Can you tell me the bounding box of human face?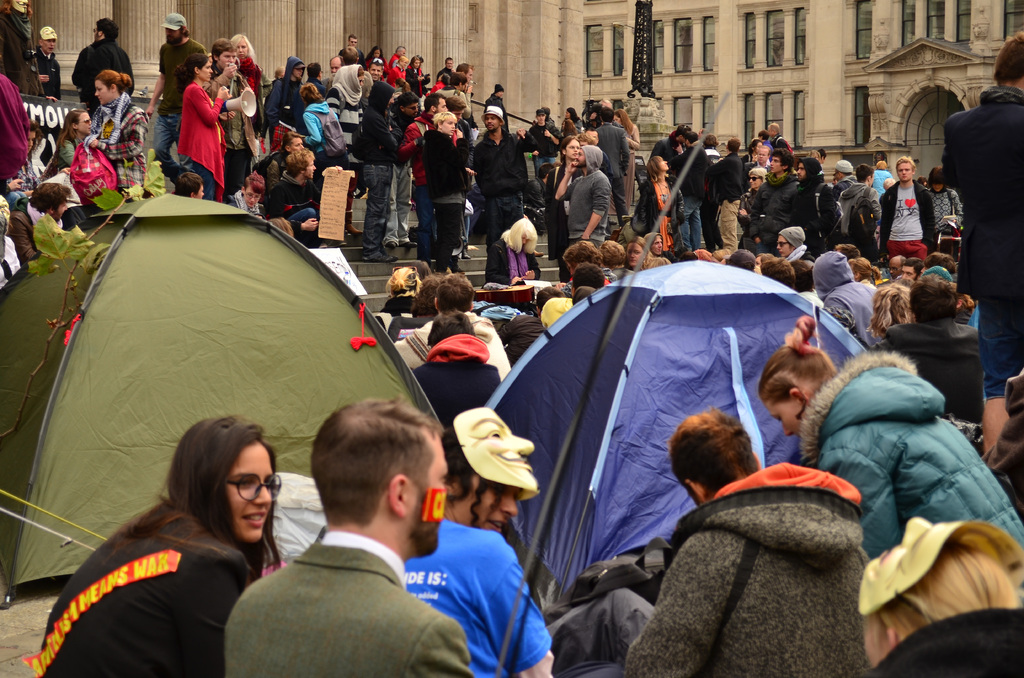
box=[895, 161, 911, 179].
